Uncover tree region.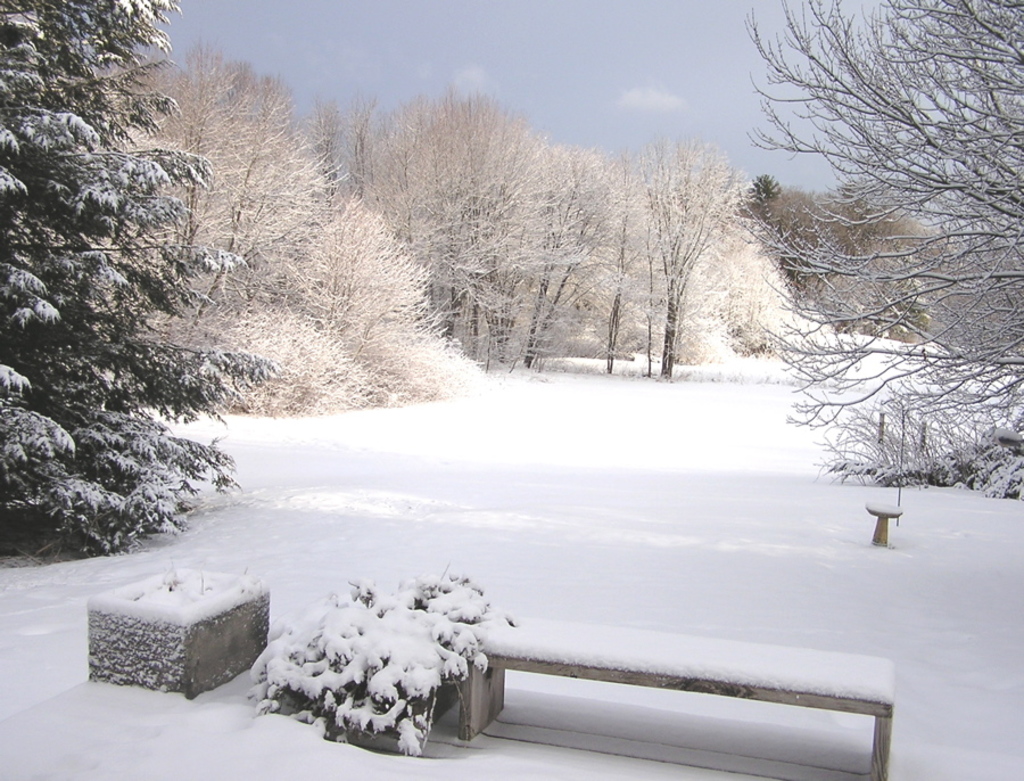
Uncovered: (388, 91, 481, 355).
